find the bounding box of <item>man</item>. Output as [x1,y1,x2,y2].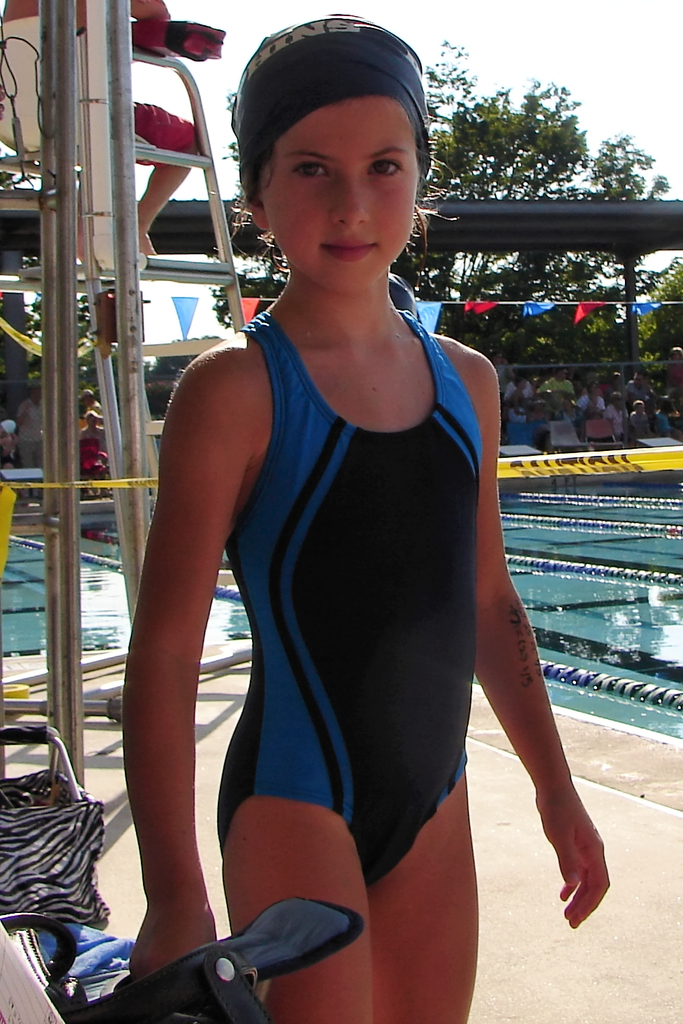
[535,368,573,392].
